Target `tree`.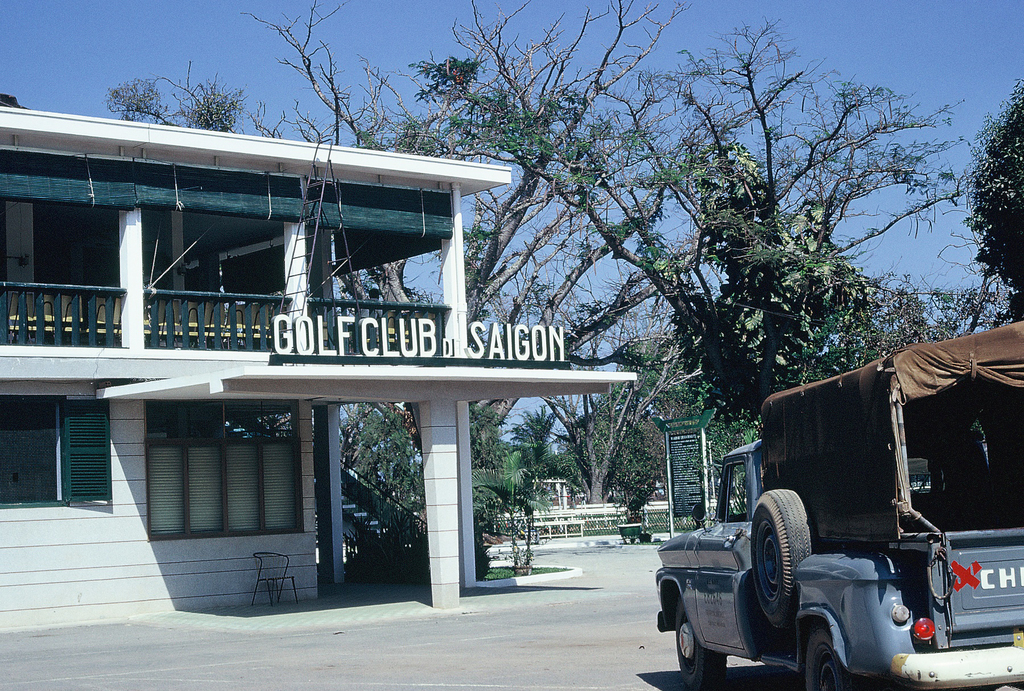
Target region: box=[500, 401, 564, 487].
